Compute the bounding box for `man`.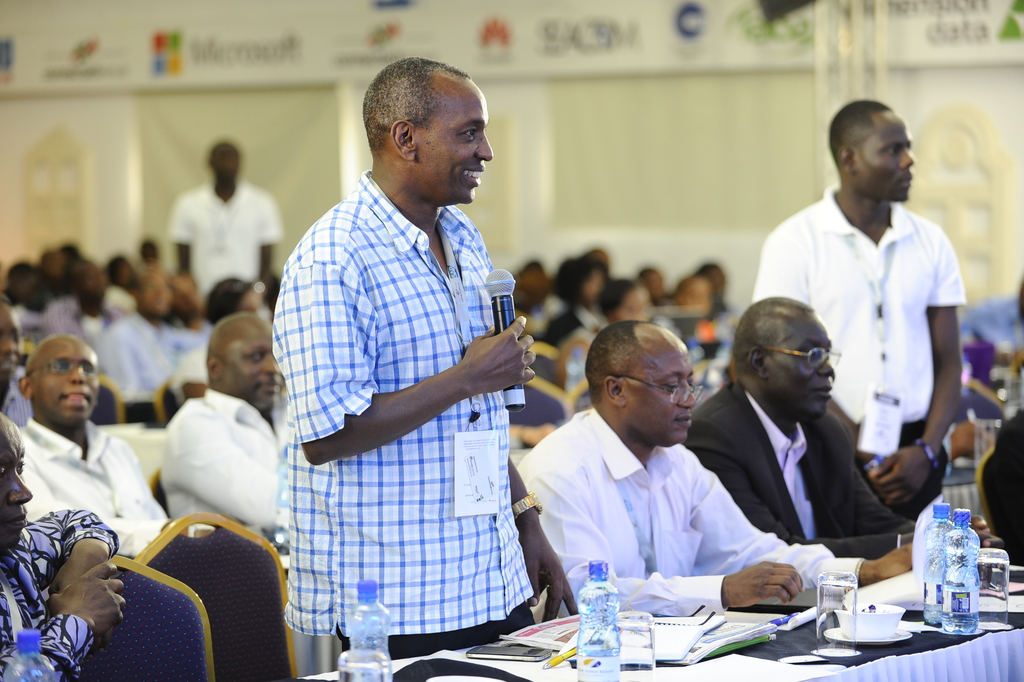
bbox=[685, 294, 994, 570].
